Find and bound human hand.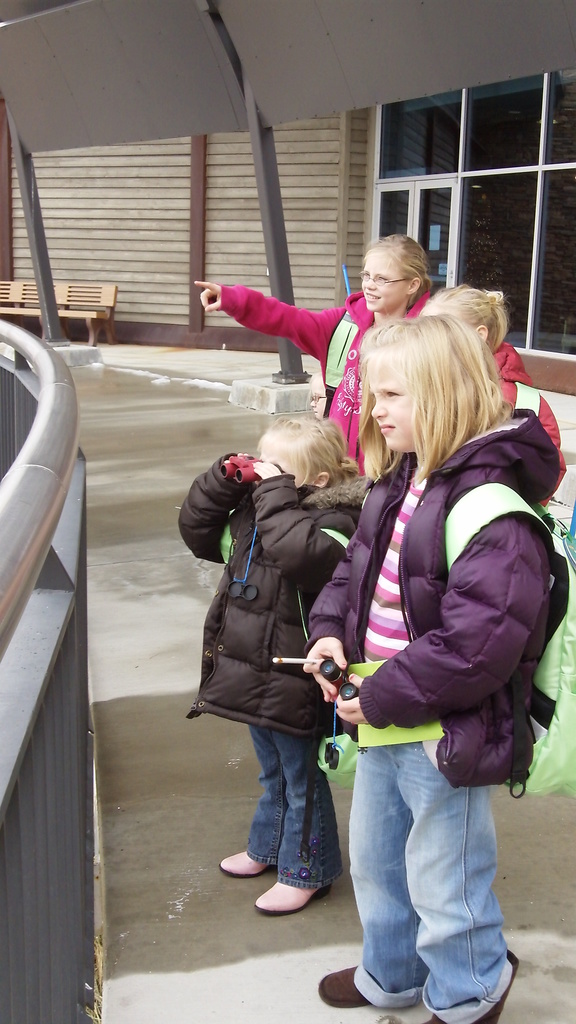
Bound: select_region(254, 460, 282, 476).
